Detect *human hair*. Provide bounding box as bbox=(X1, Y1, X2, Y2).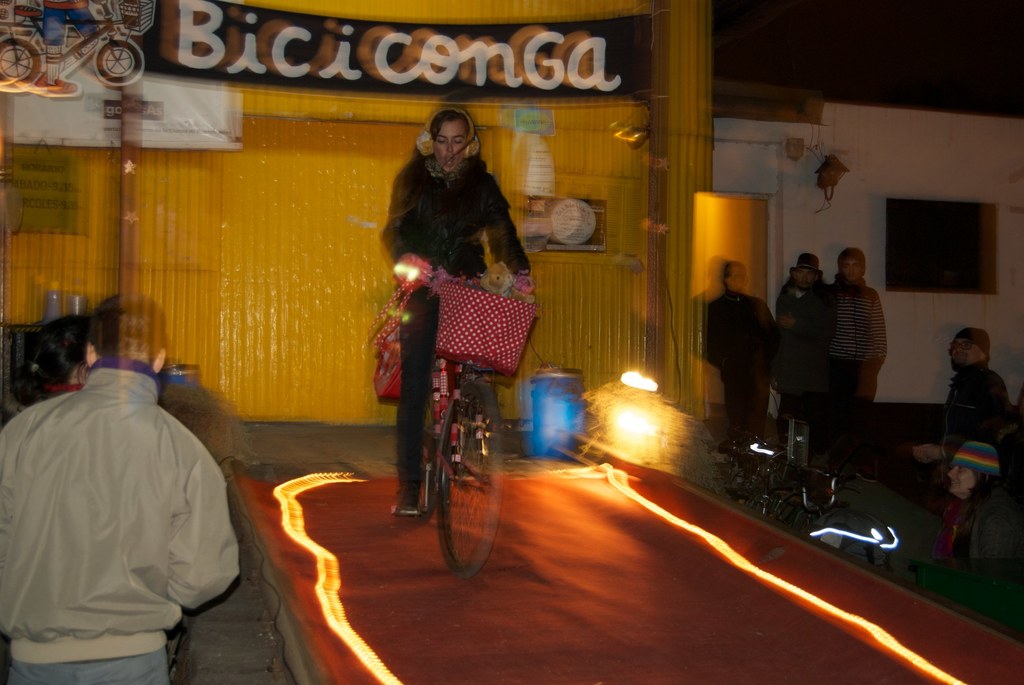
bbox=(430, 107, 474, 141).
